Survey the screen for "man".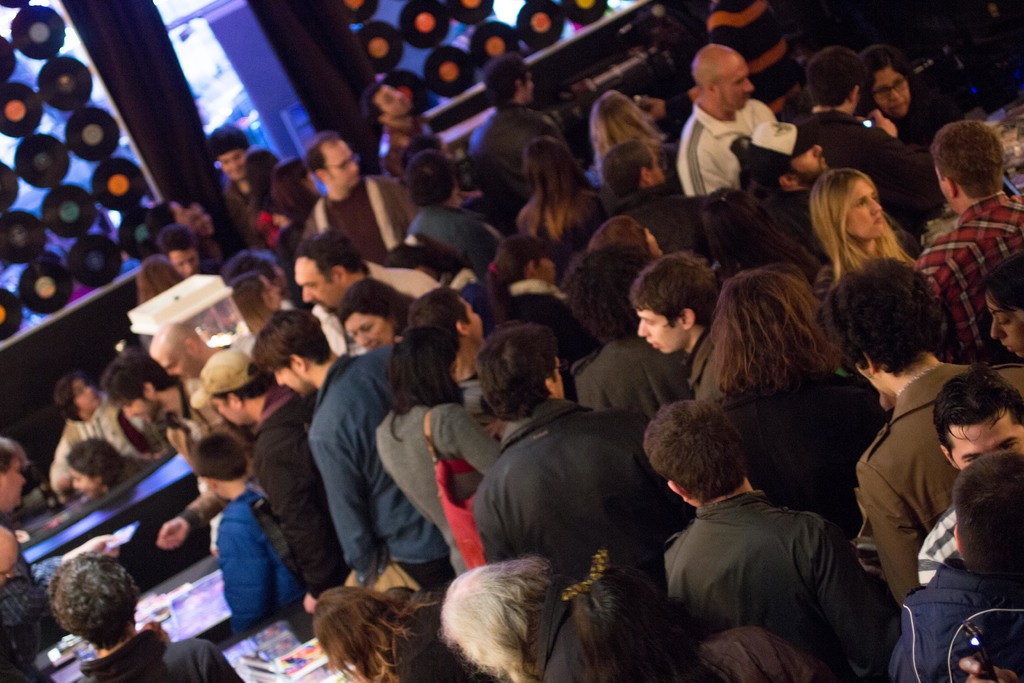
Survey found: {"x1": 660, "y1": 400, "x2": 899, "y2": 682}.
